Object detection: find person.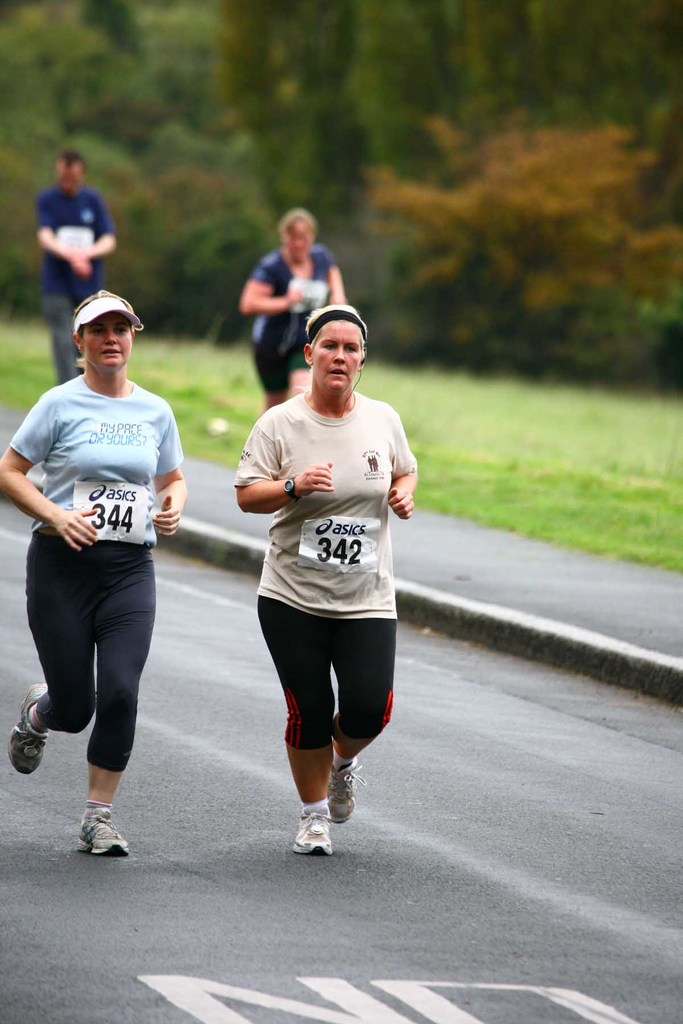
{"x1": 0, "y1": 291, "x2": 187, "y2": 860}.
